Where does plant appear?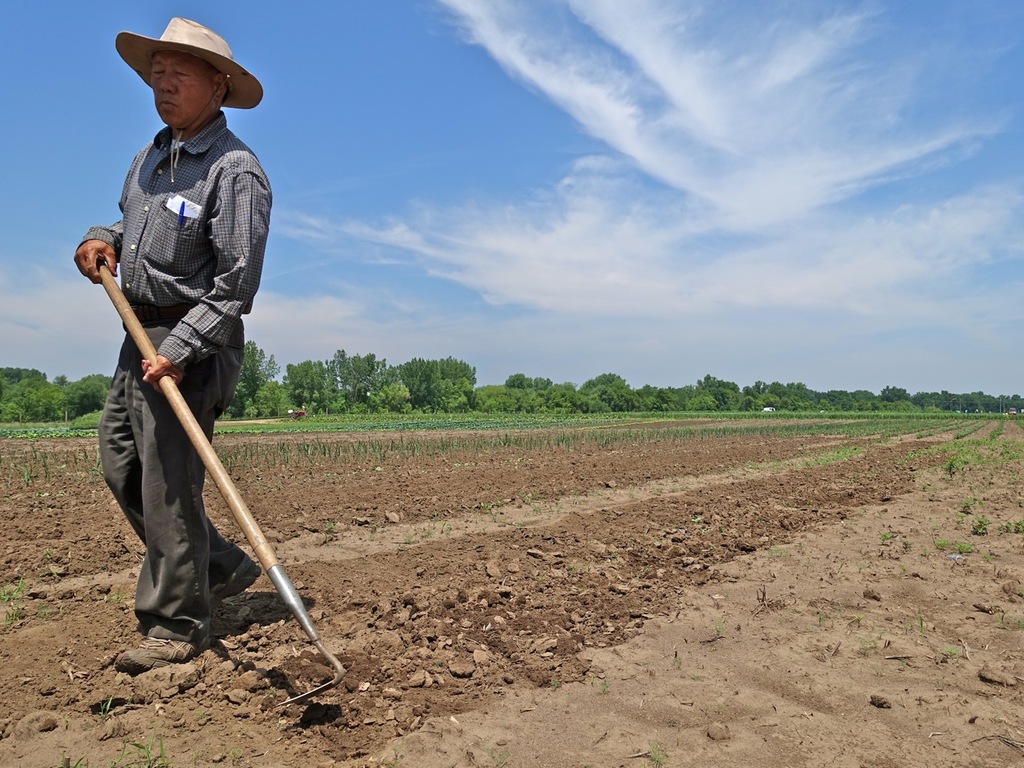
Appears at 690, 670, 705, 682.
